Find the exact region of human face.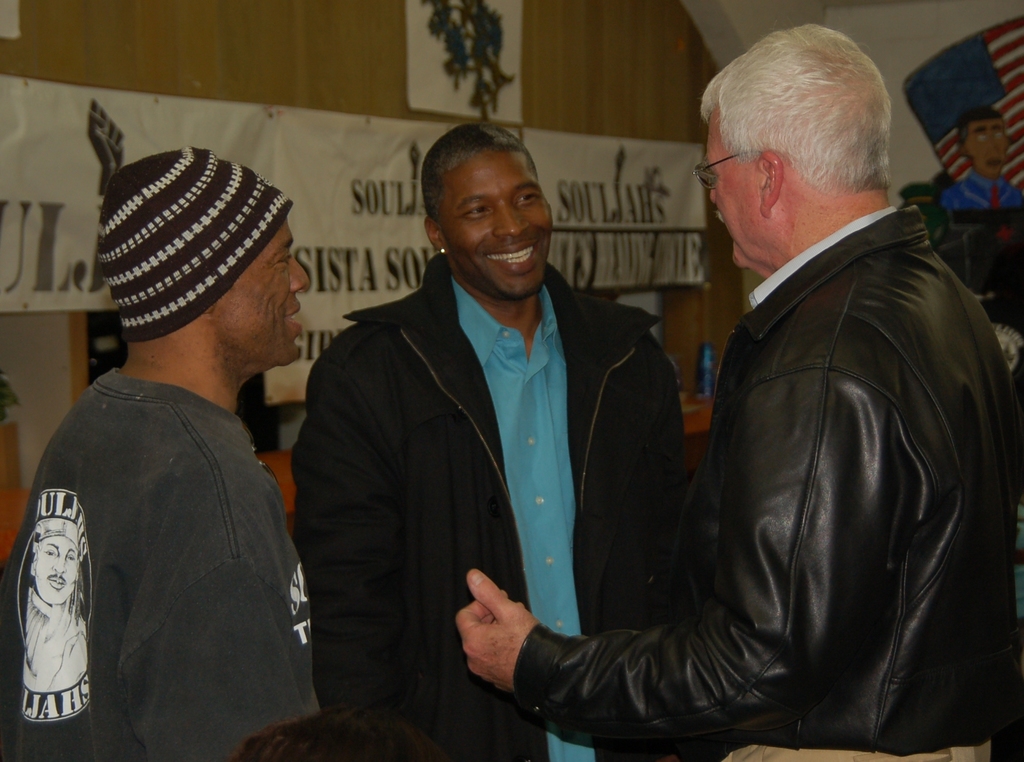
Exact region: Rect(211, 216, 312, 358).
